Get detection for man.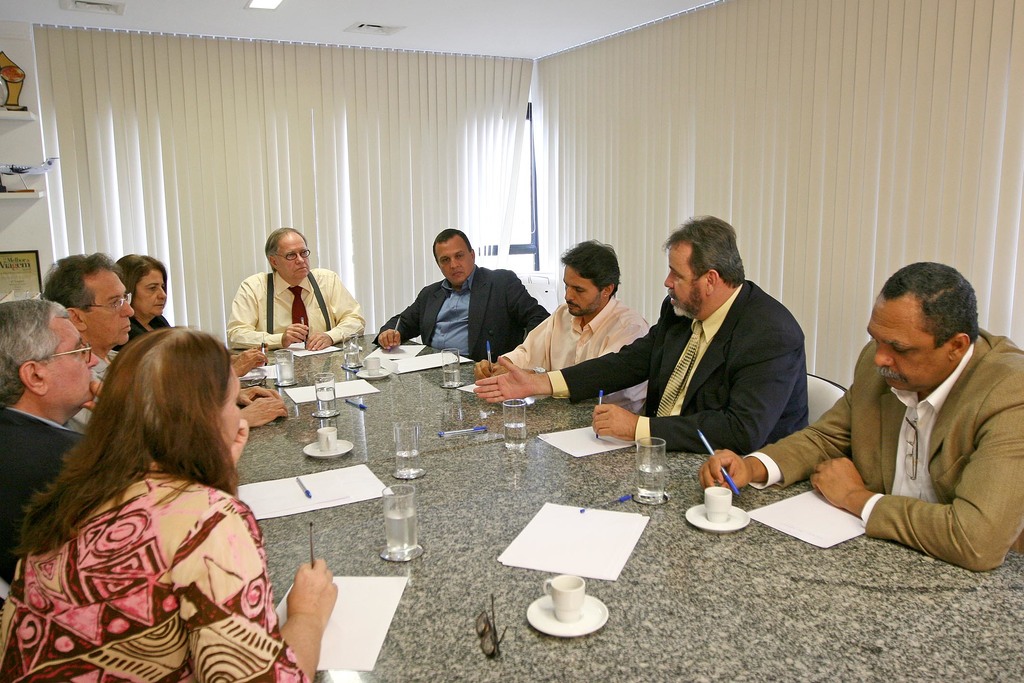
Detection: region(696, 262, 1023, 573).
